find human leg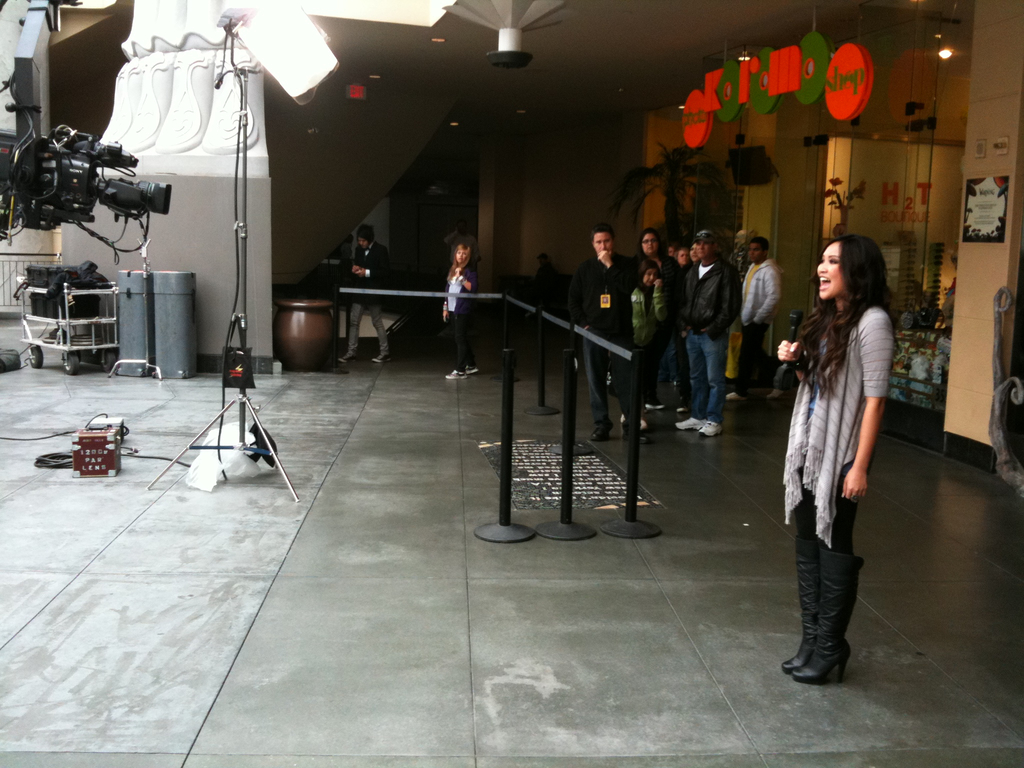
<box>753,319,781,368</box>
